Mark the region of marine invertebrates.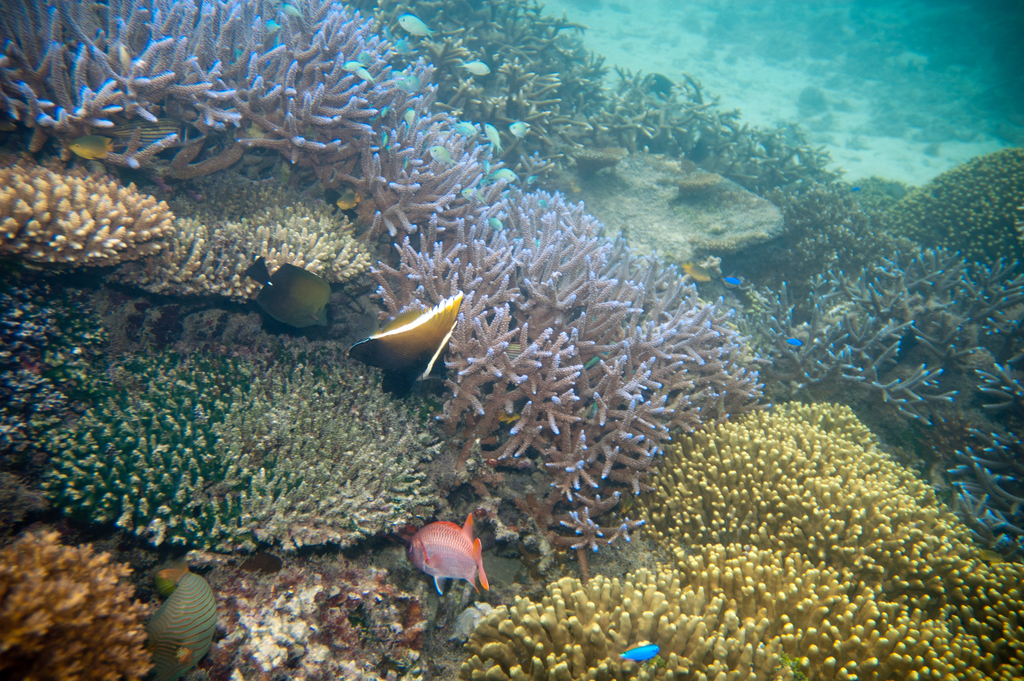
Region: <bbox>350, 290, 476, 413</bbox>.
